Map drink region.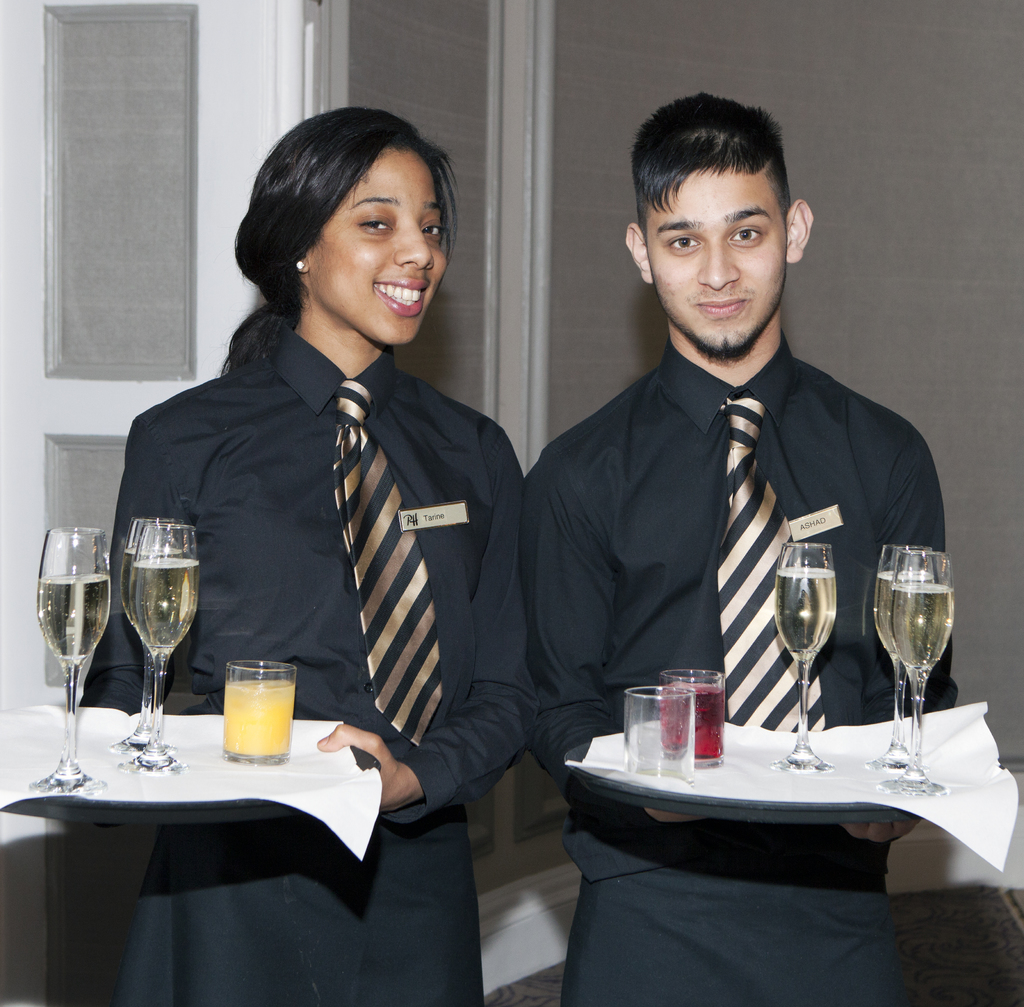
Mapped to <bbox>127, 554, 198, 651</bbox>.
